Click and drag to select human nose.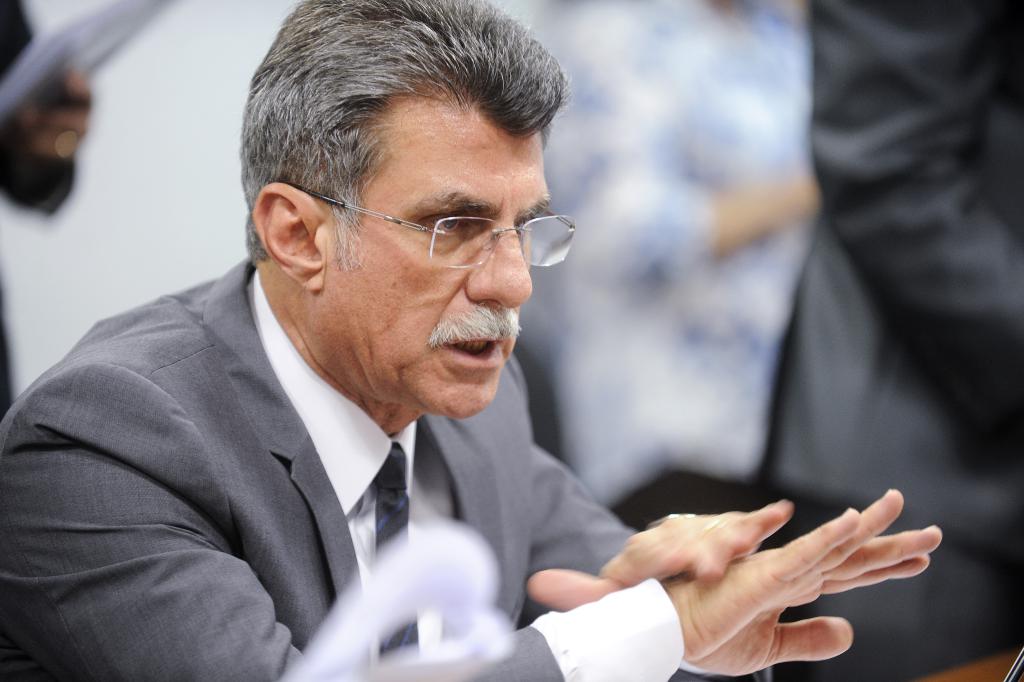
Selection: rect(464, 213, 536, 314).
